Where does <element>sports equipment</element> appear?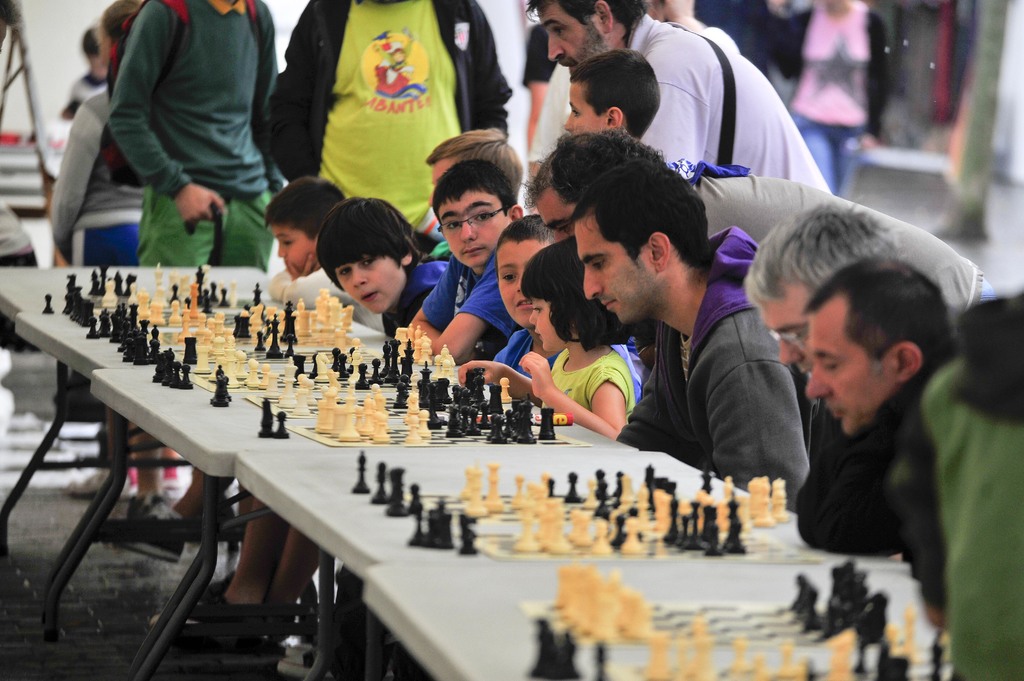
Appears at select_region(411, 467, 822, 559).
